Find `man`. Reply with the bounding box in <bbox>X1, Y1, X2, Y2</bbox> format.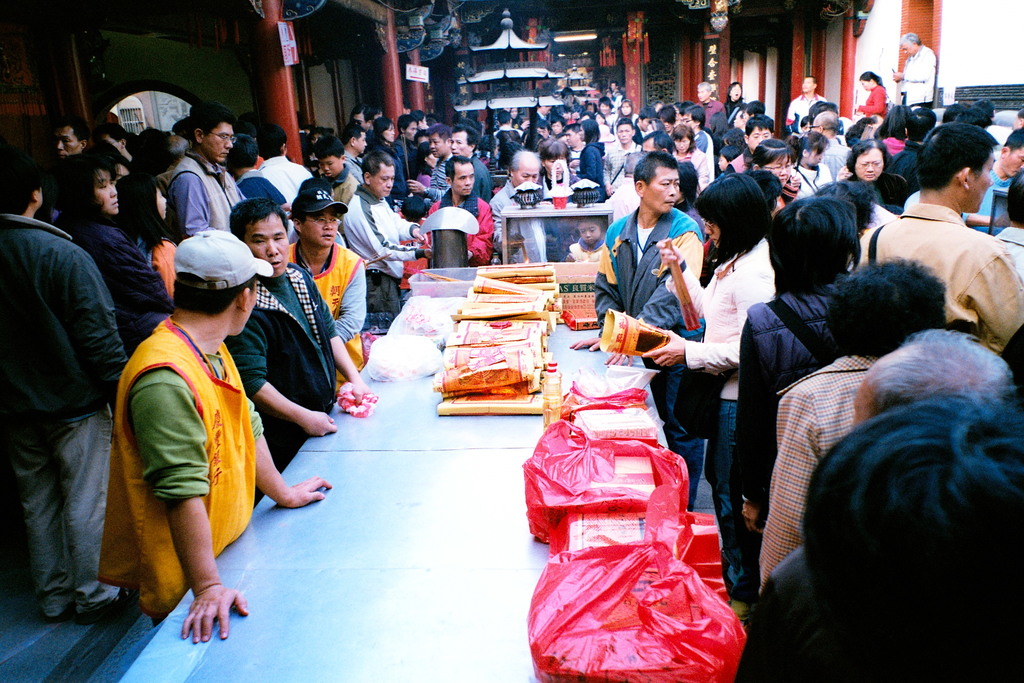
<bbox>286, 187, 369, 396</bbox>.
